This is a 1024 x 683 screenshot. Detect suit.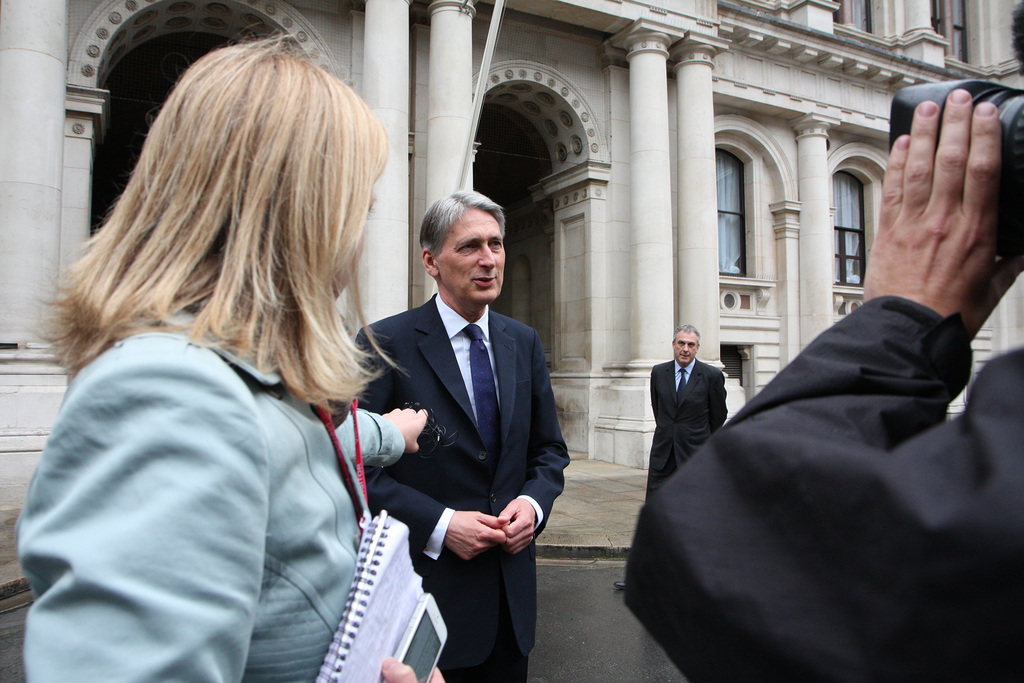
(x1=369, y1=180, x2=563, y2=666).
